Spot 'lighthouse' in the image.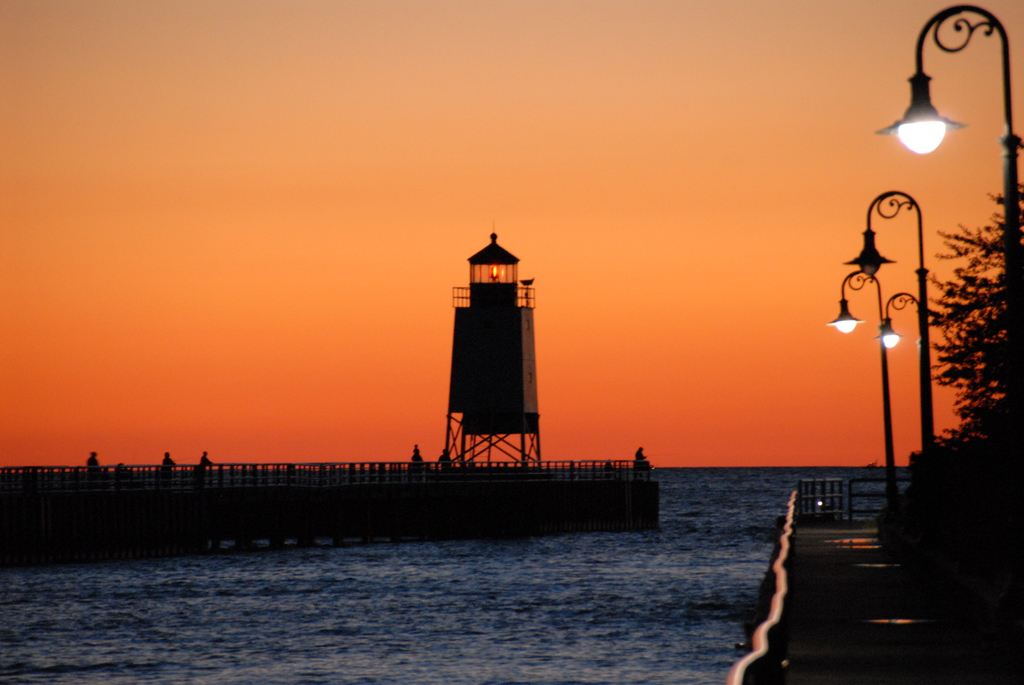
'lighthouse' found at region(442, 212, 534, 473).
